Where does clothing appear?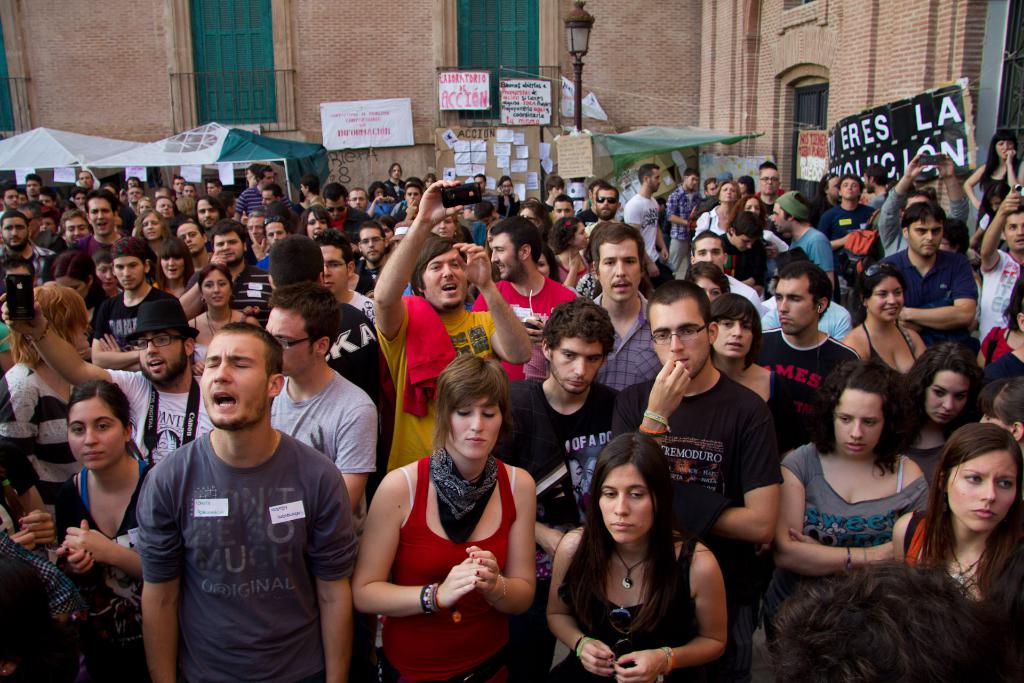
Appears at BBox(746, 324, 872, 457).
